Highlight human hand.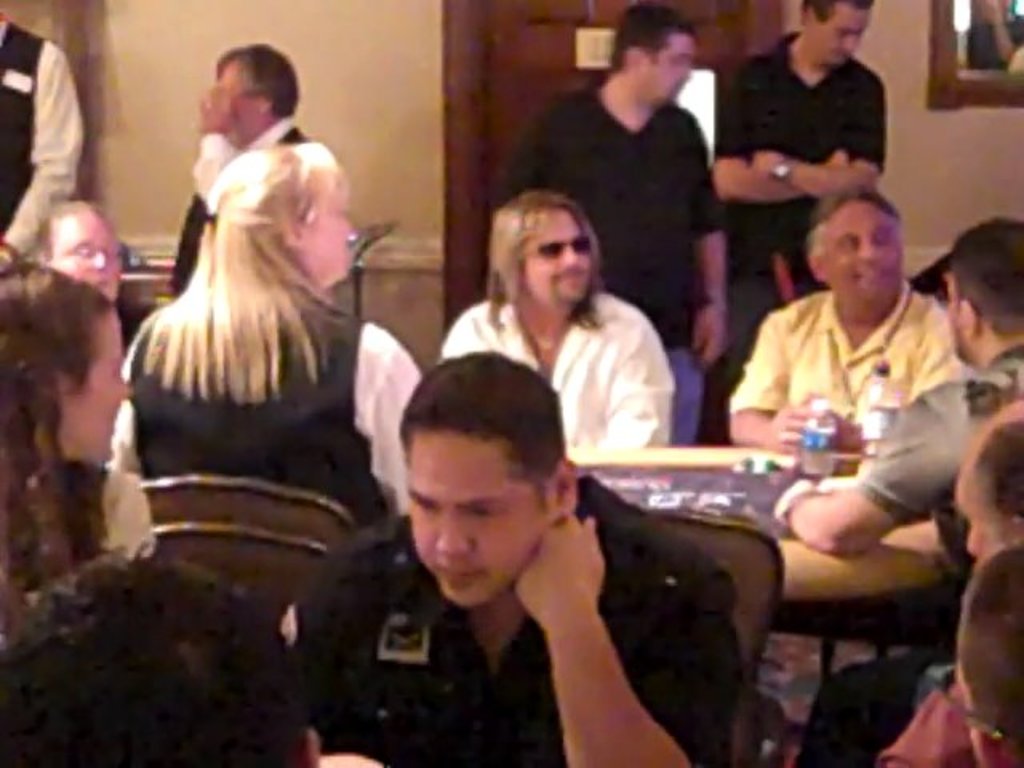
Highlighted region: [515, 506, 605, 616].
